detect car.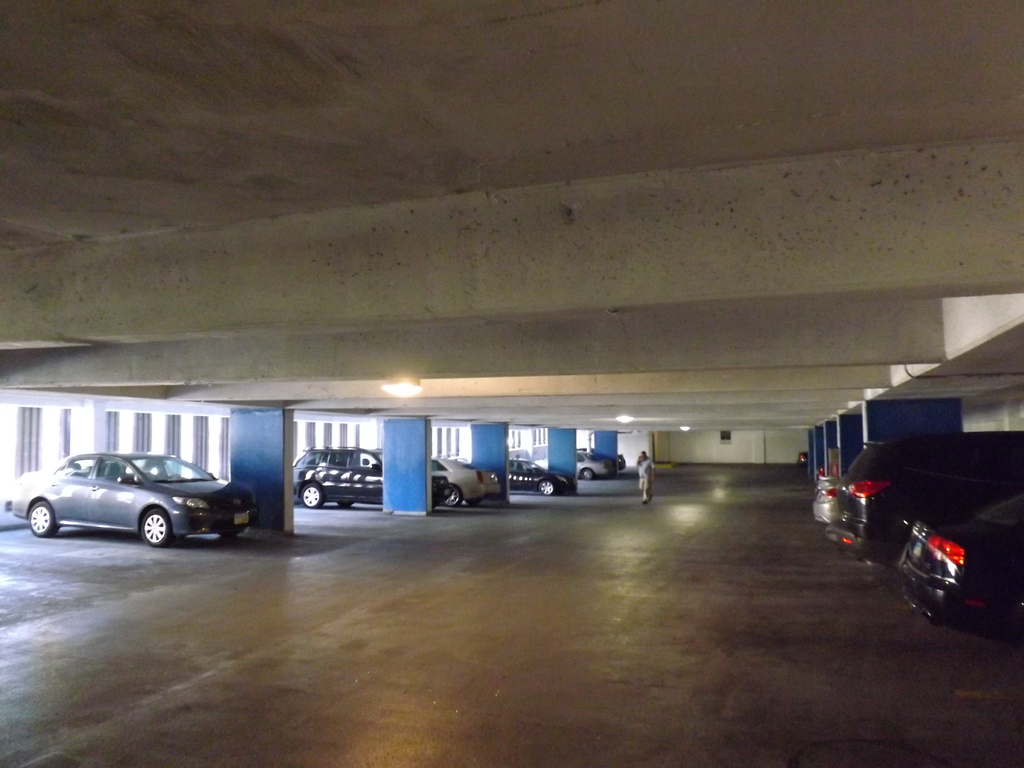
Detected at <bbox>436, 458, 499, 504</bbox>.
